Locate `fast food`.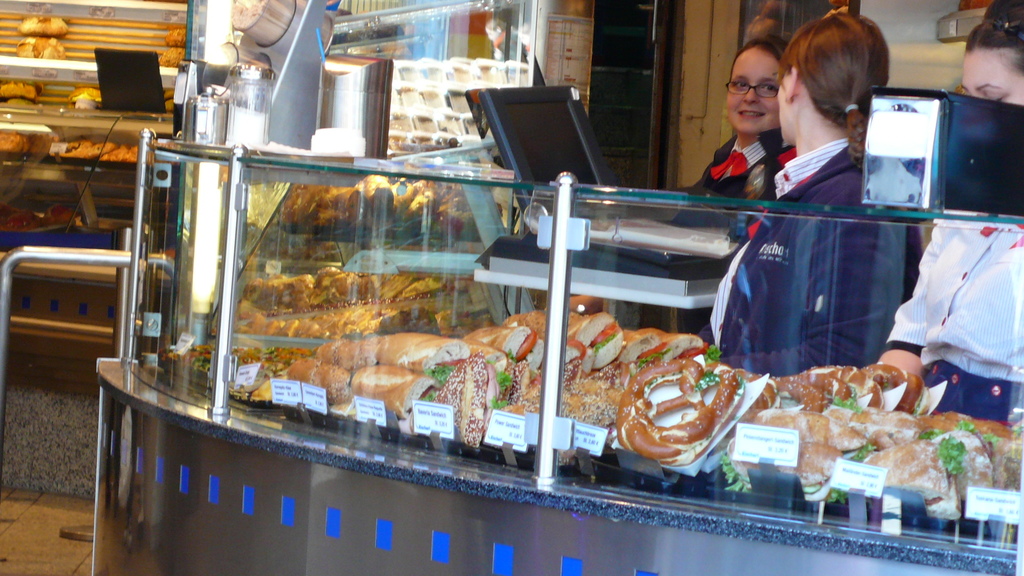
Bounding box: bbox=(809, 365, 863, 408).
